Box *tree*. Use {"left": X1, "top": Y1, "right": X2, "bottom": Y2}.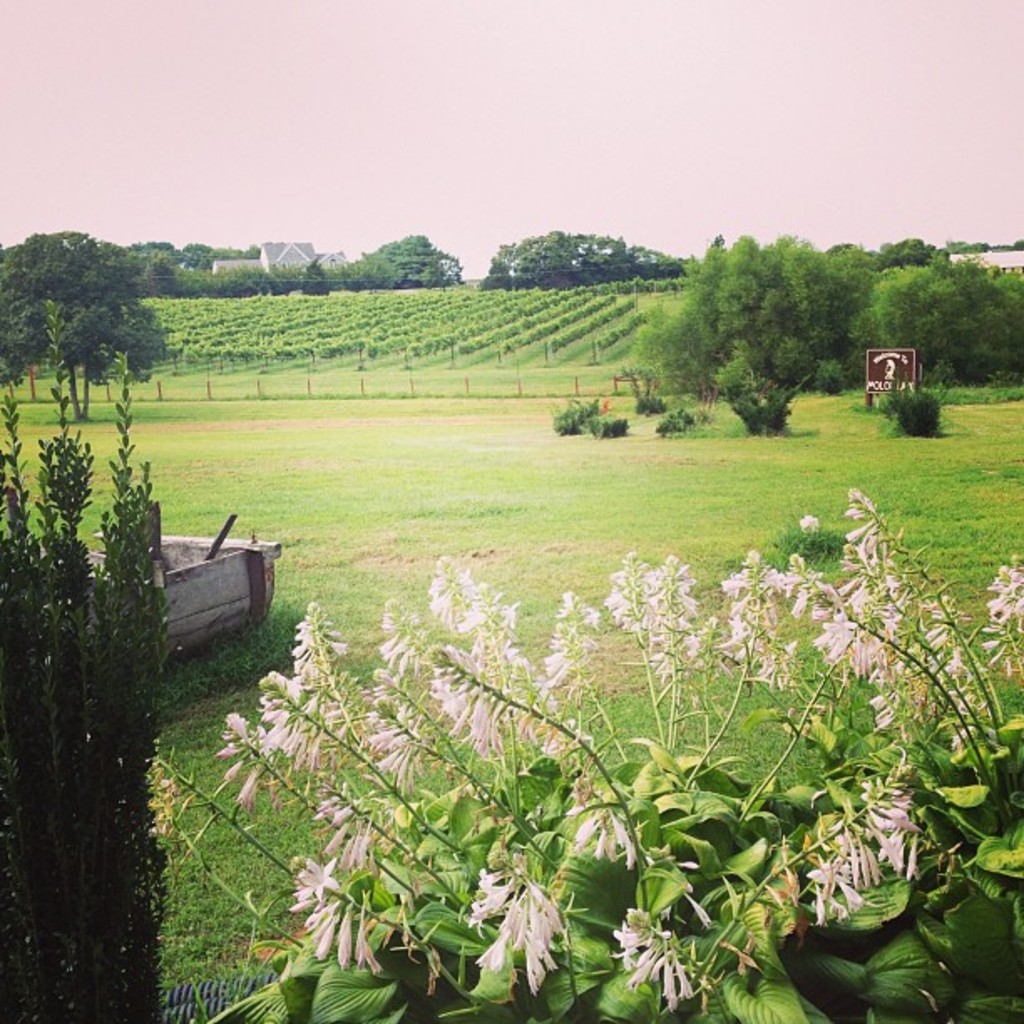
{"left": 718, "top": 360, "right": 765, "bottom": 403}.
